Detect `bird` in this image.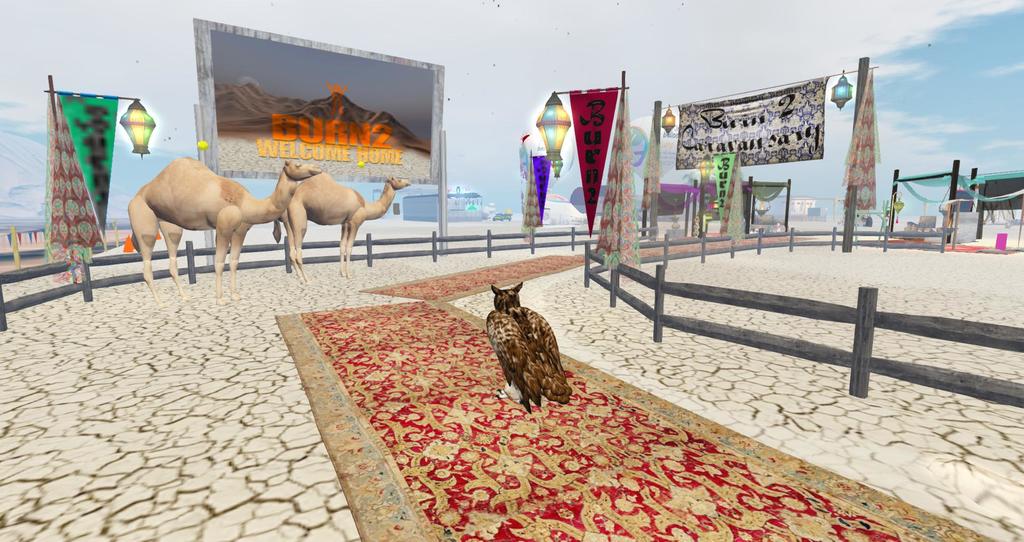
Detection: box=[470, 269, 568, 411].
